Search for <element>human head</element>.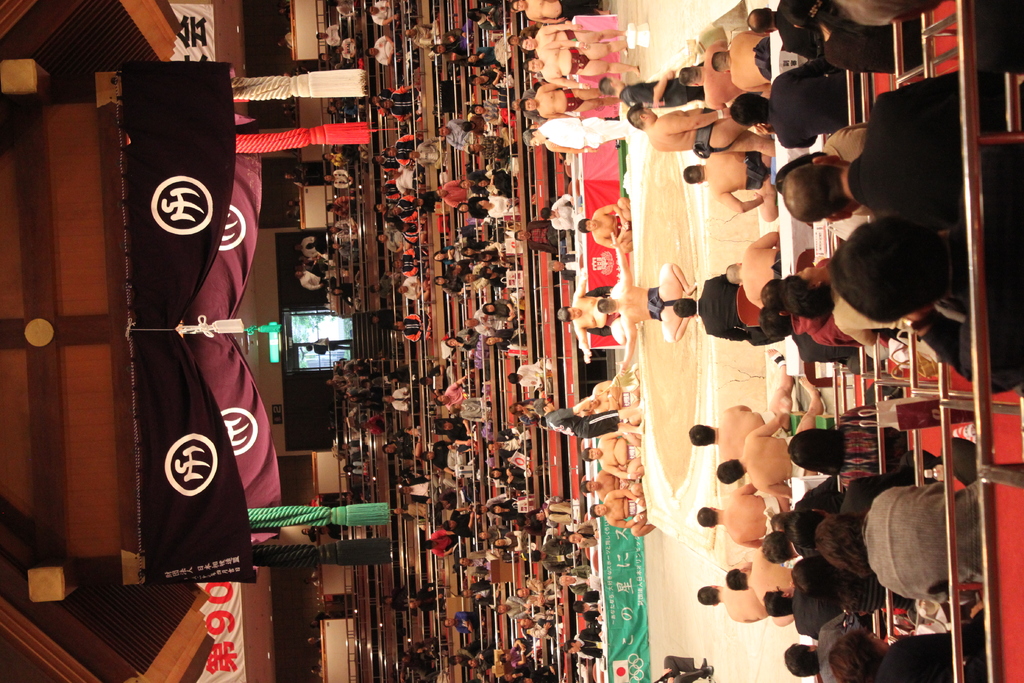
Found at 724,262,742,287.
